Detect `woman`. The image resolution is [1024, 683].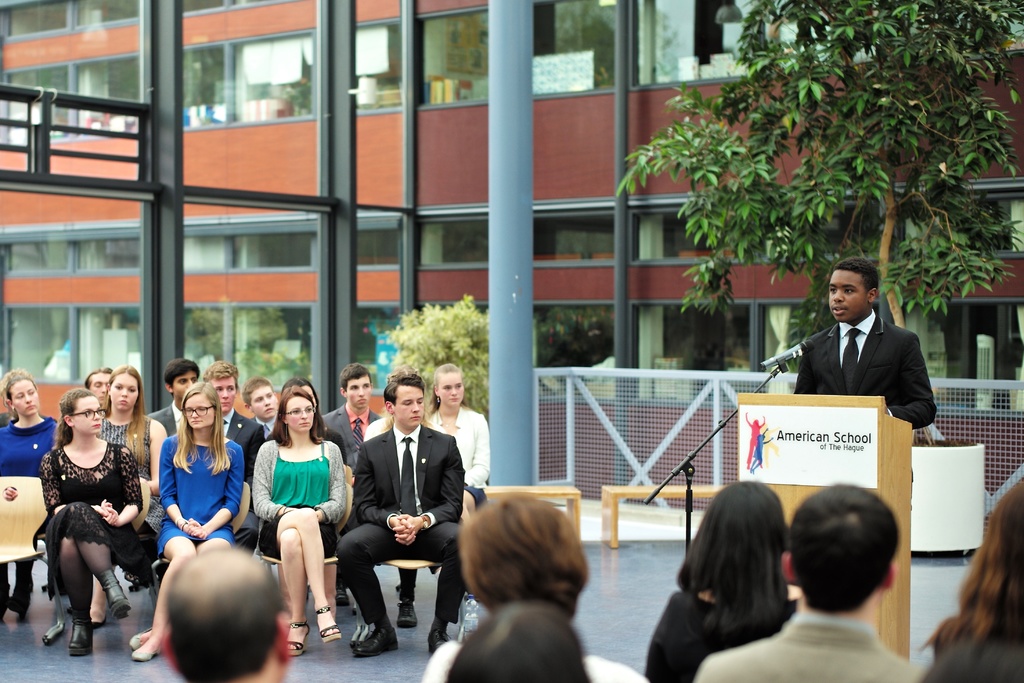
select_region(248, 386, 347, 661).
